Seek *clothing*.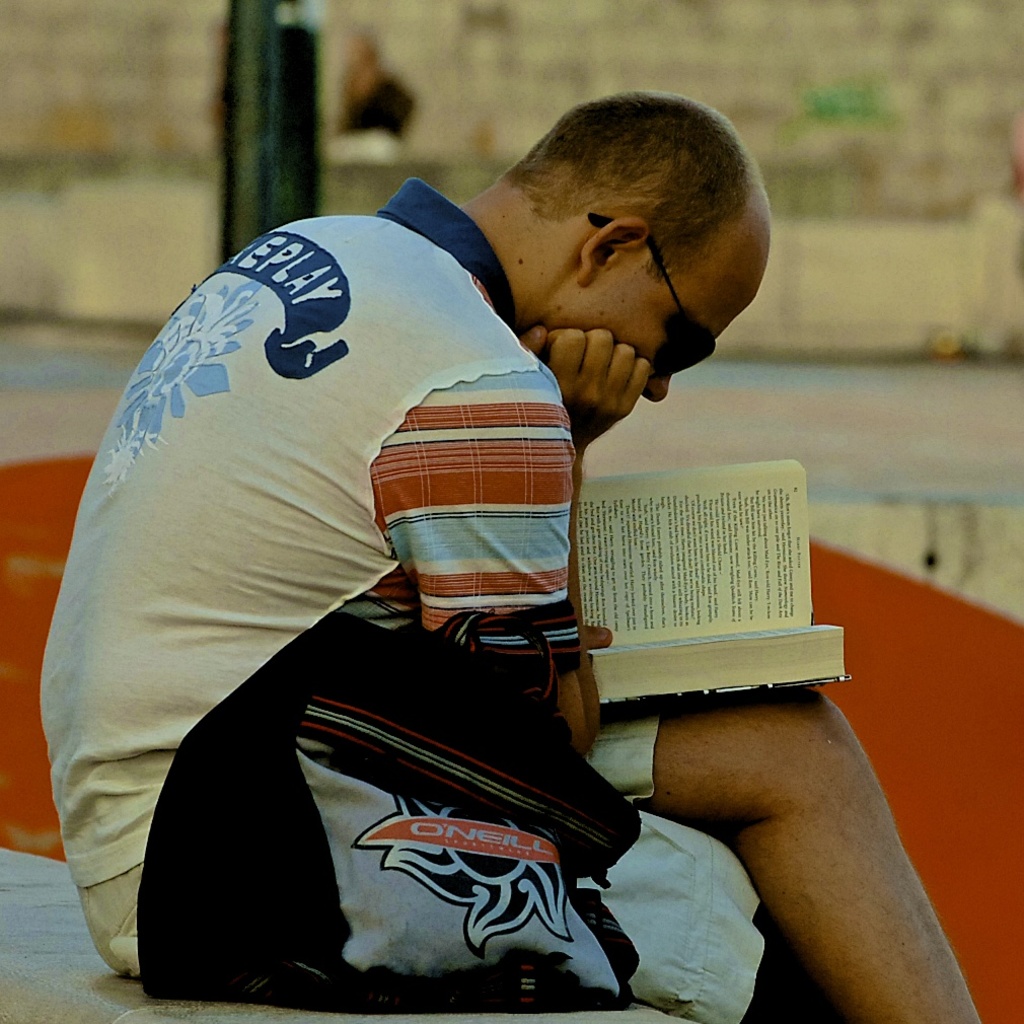
(left=33, top=180, right=769, bottom=1023).
